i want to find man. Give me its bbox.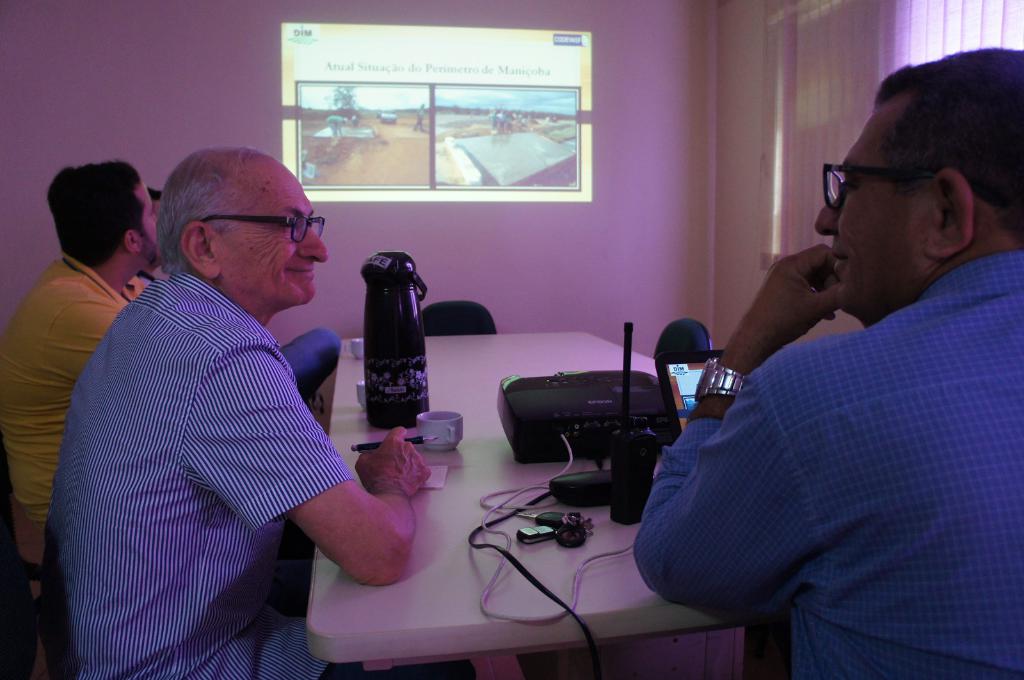
0 161 160 548.
